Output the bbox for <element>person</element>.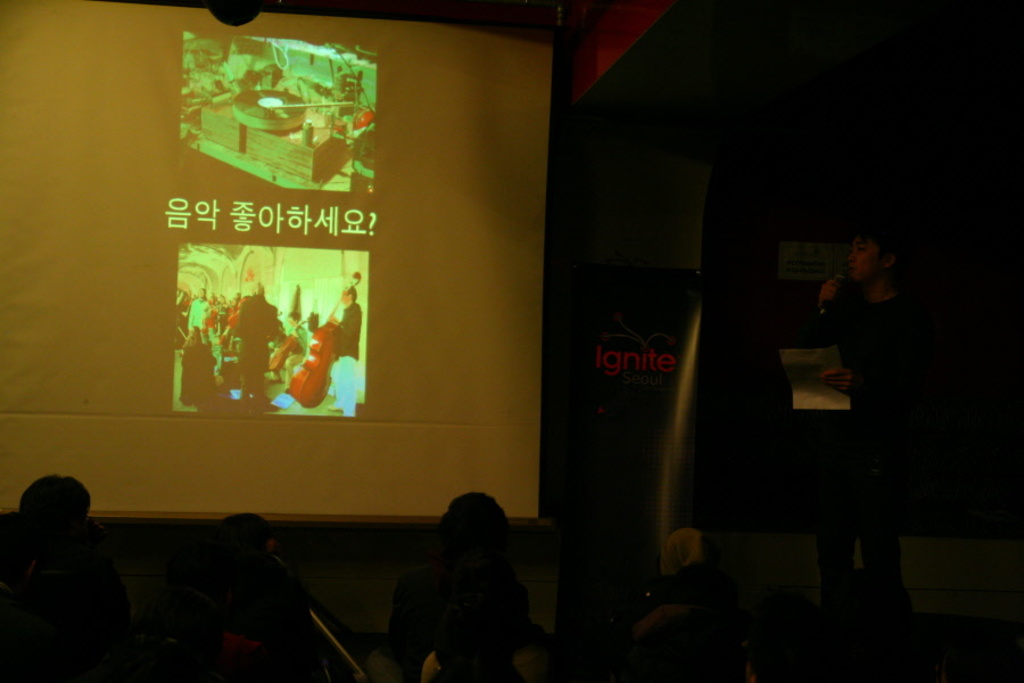
BBox(150, 516, 314, 682).
